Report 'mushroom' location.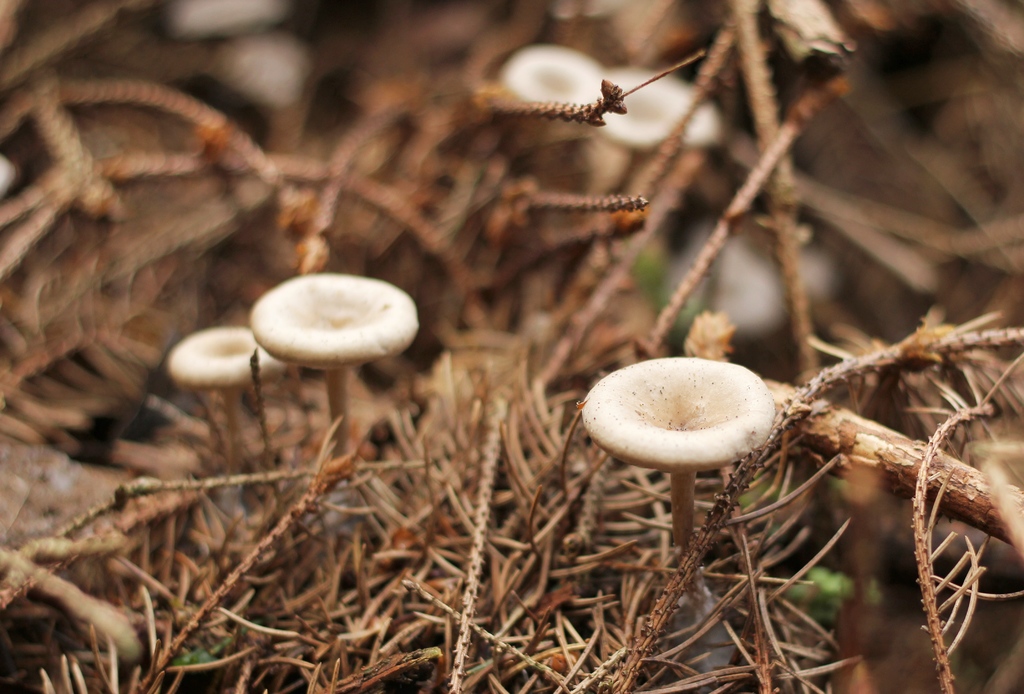
Report: (x1=581, y1=359, x2=778, y2=567).
